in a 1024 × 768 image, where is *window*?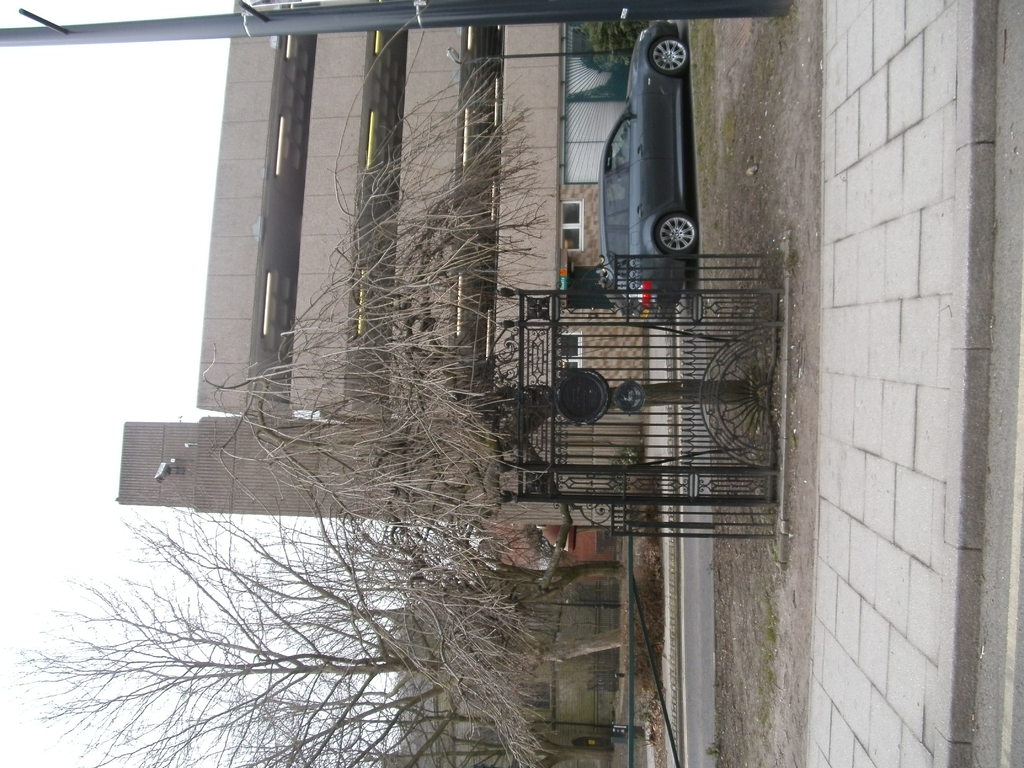
{"x1": 605, "y1": 119, "x2": 630, "y2": 172}.
